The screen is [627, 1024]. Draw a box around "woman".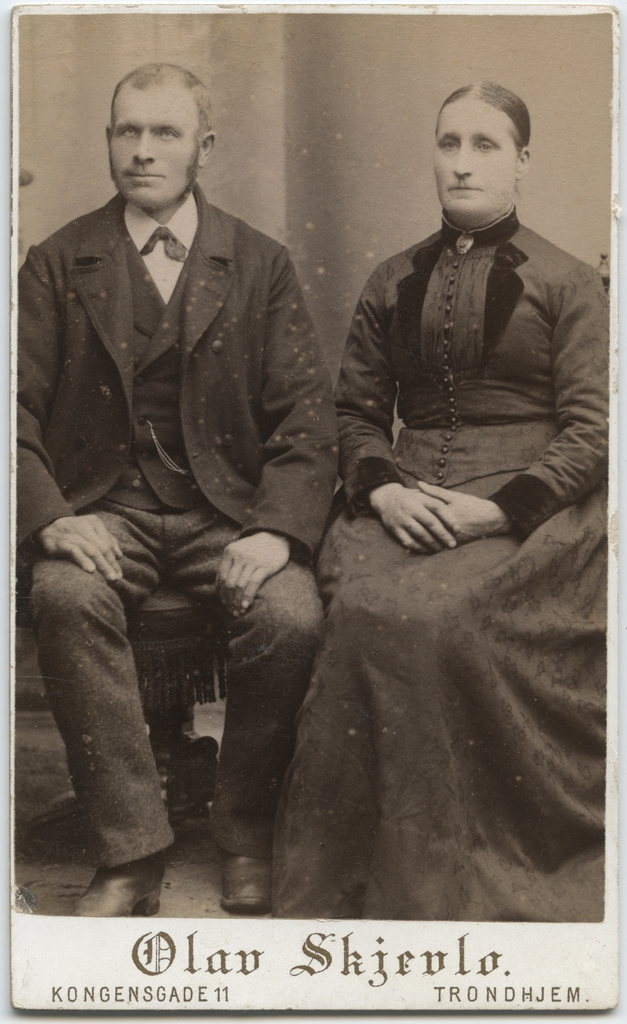
206/101/590/909.
